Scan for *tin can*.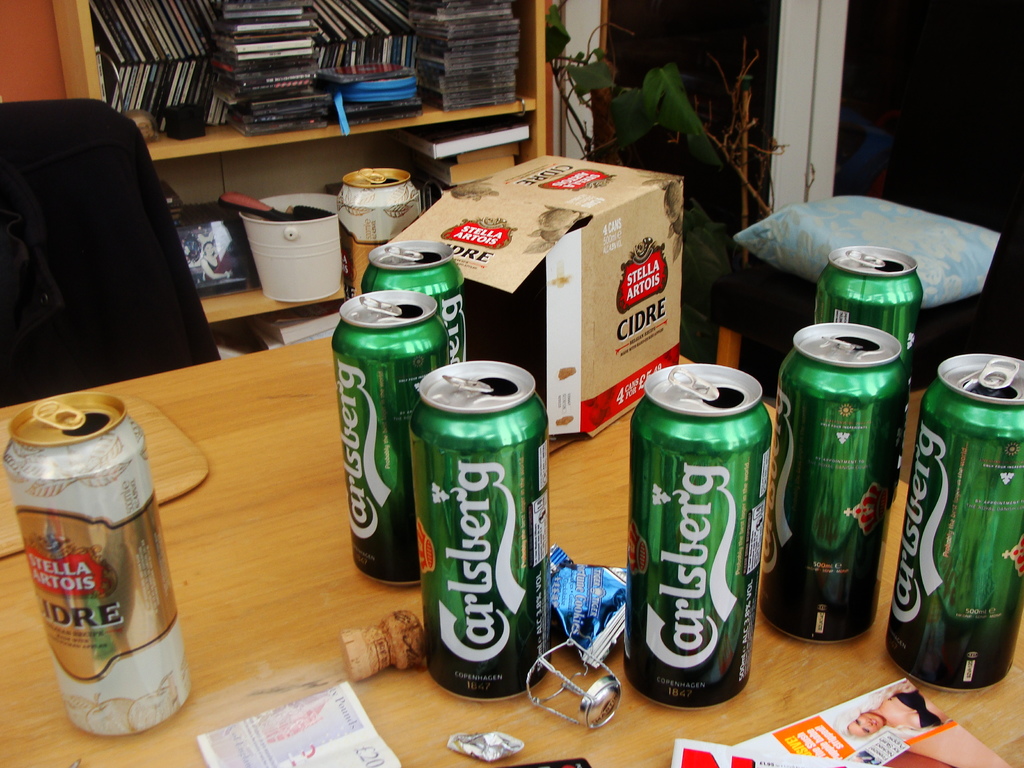
Scan result: rect(761, 324, 913, 642).
